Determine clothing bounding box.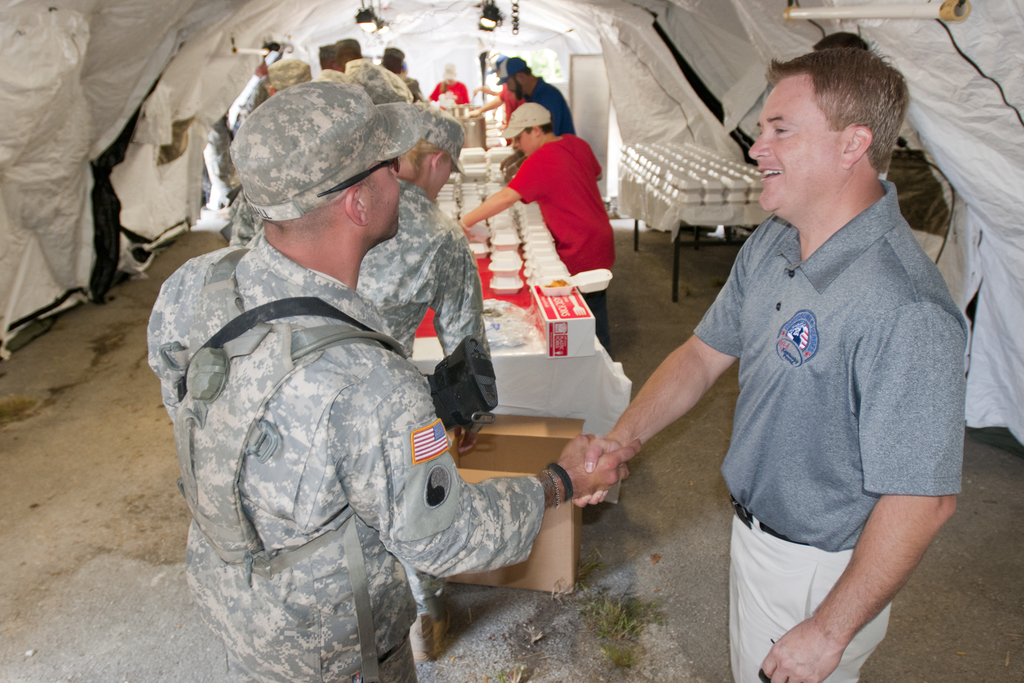
Determined: [left=360, top=177, right=485, bottom=368].
